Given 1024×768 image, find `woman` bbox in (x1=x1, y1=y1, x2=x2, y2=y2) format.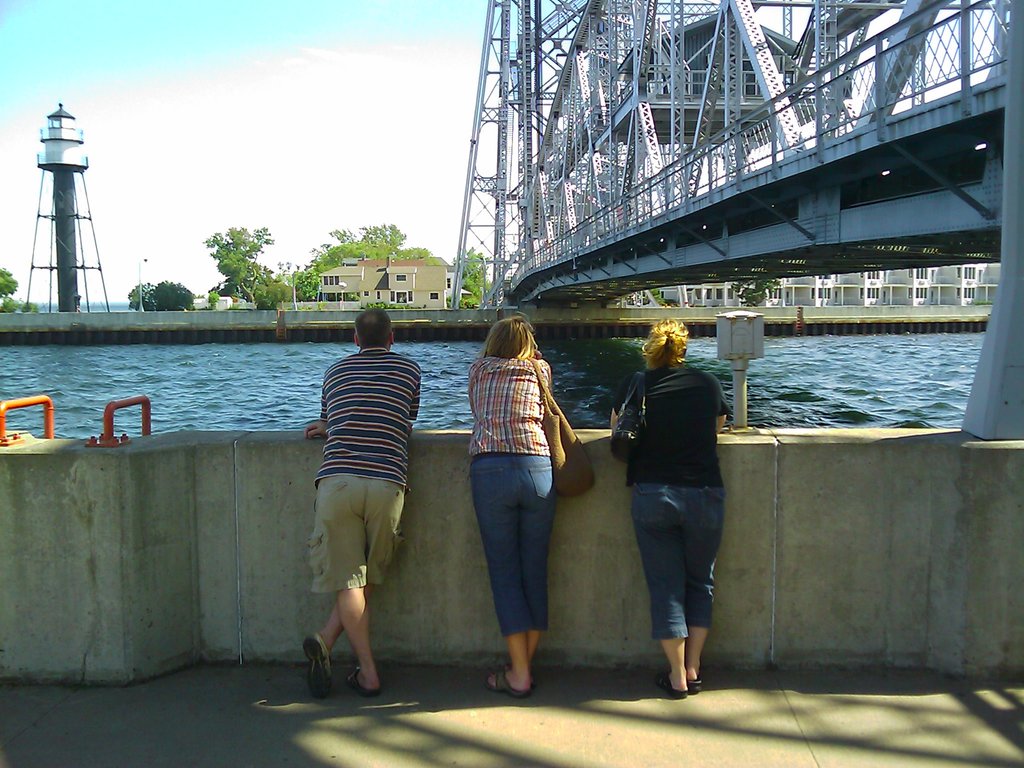
(x1=610, y1=318, x2=729, y2=693).
